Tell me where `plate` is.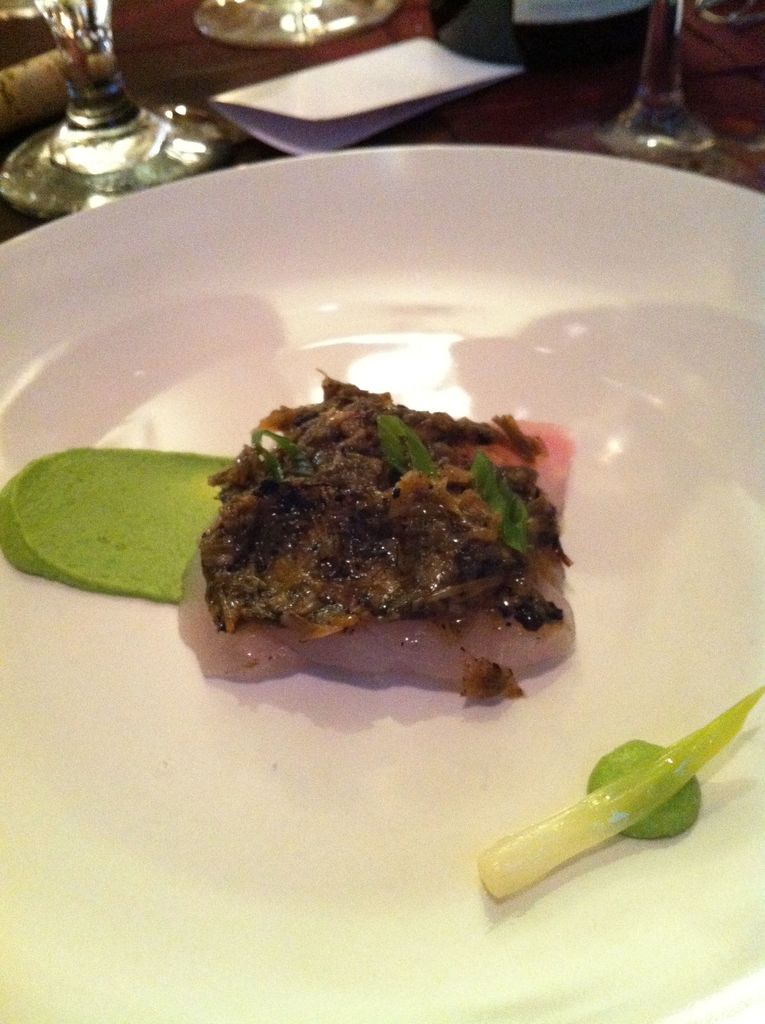
`plate` is at (0, 145, 764, 1023).
